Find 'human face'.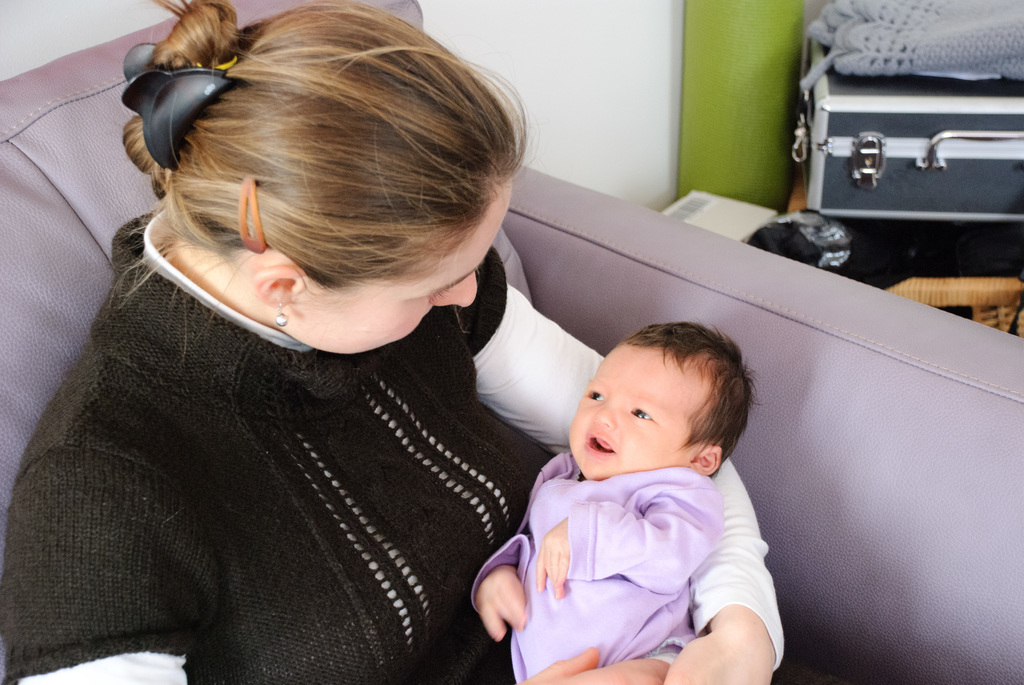
bbox(307, 187, 514, 356).
